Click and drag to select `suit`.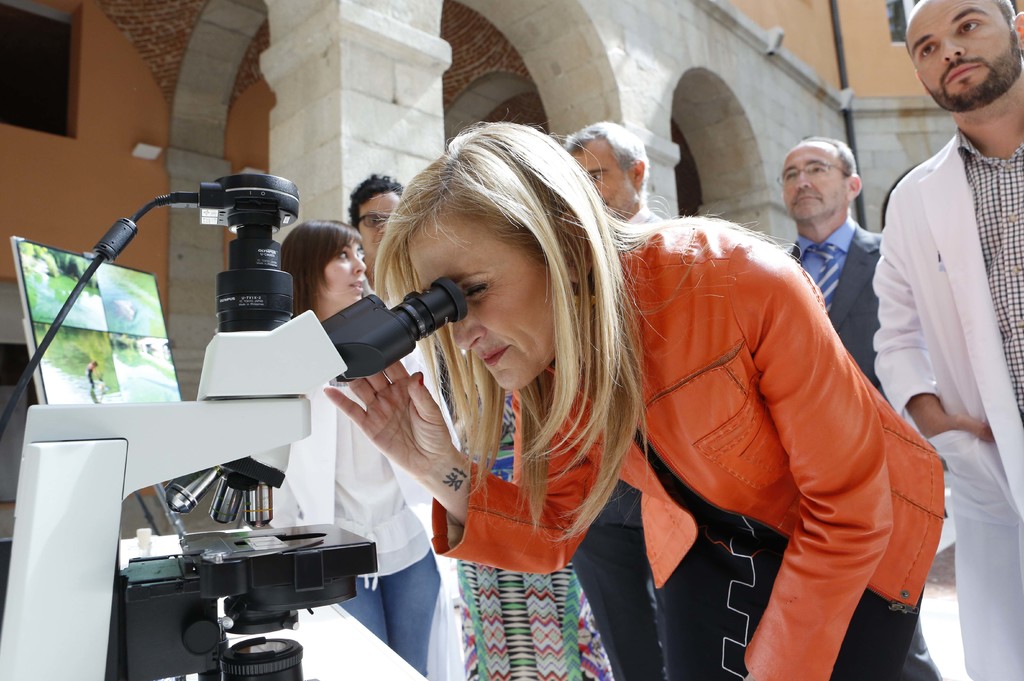
Selection: bbox=[870, 125, 1023, 527].
